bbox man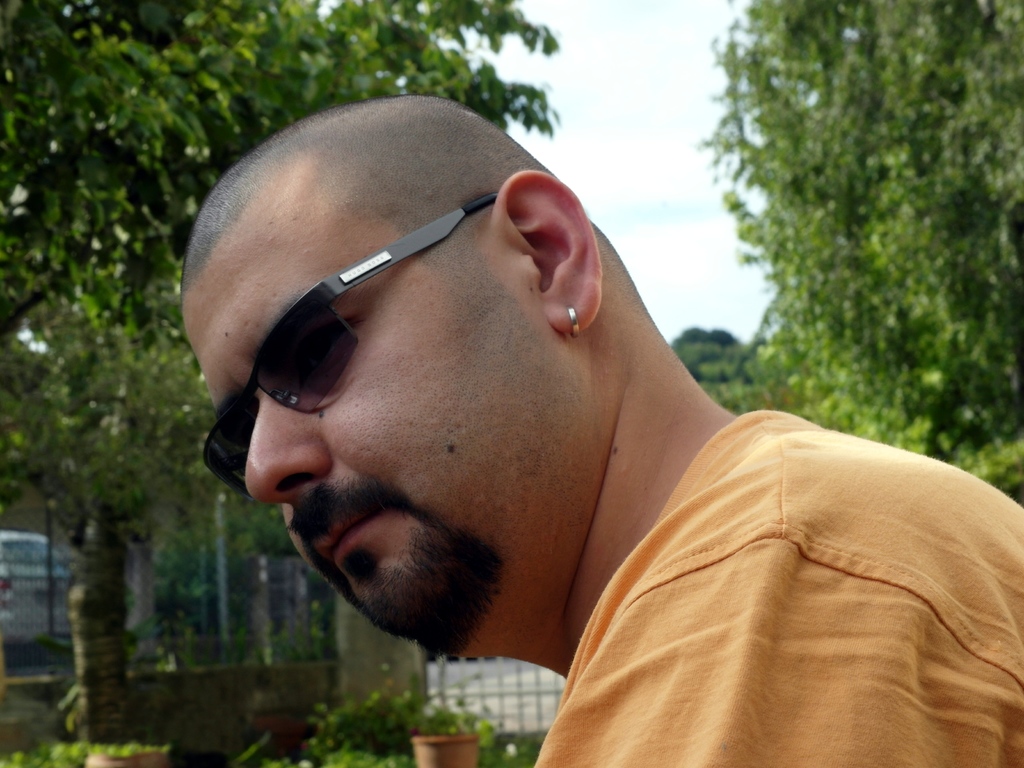
(172, 94, 1023, 767)
